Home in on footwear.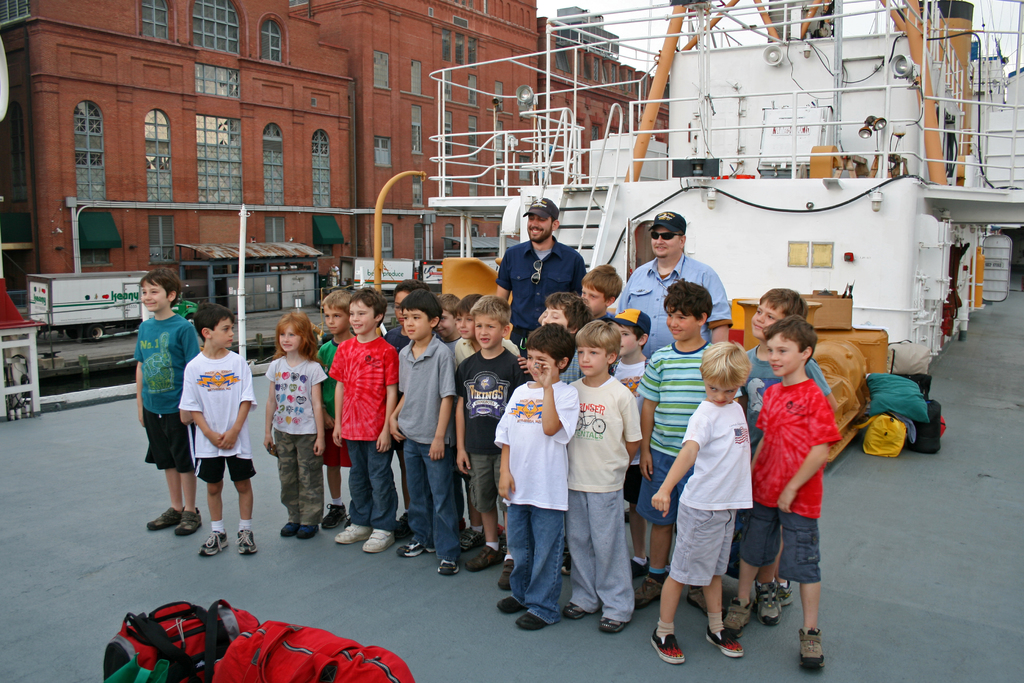
Homed in at select_region(725, 592, 755, 639).
